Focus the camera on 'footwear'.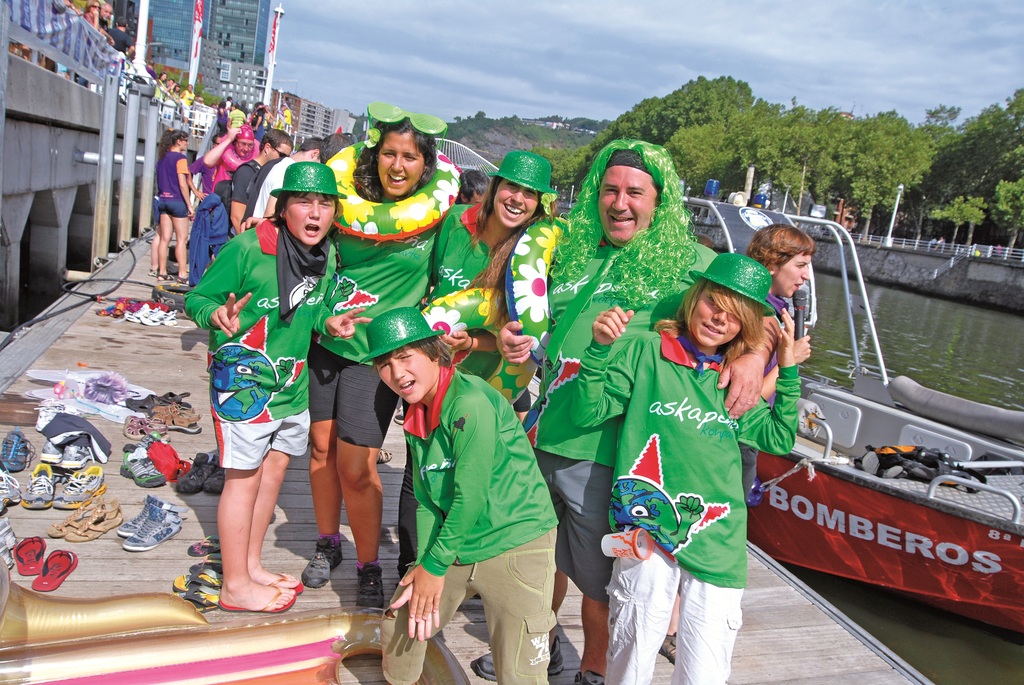
Focus region: bbox=(138, 306, 177, 326).
